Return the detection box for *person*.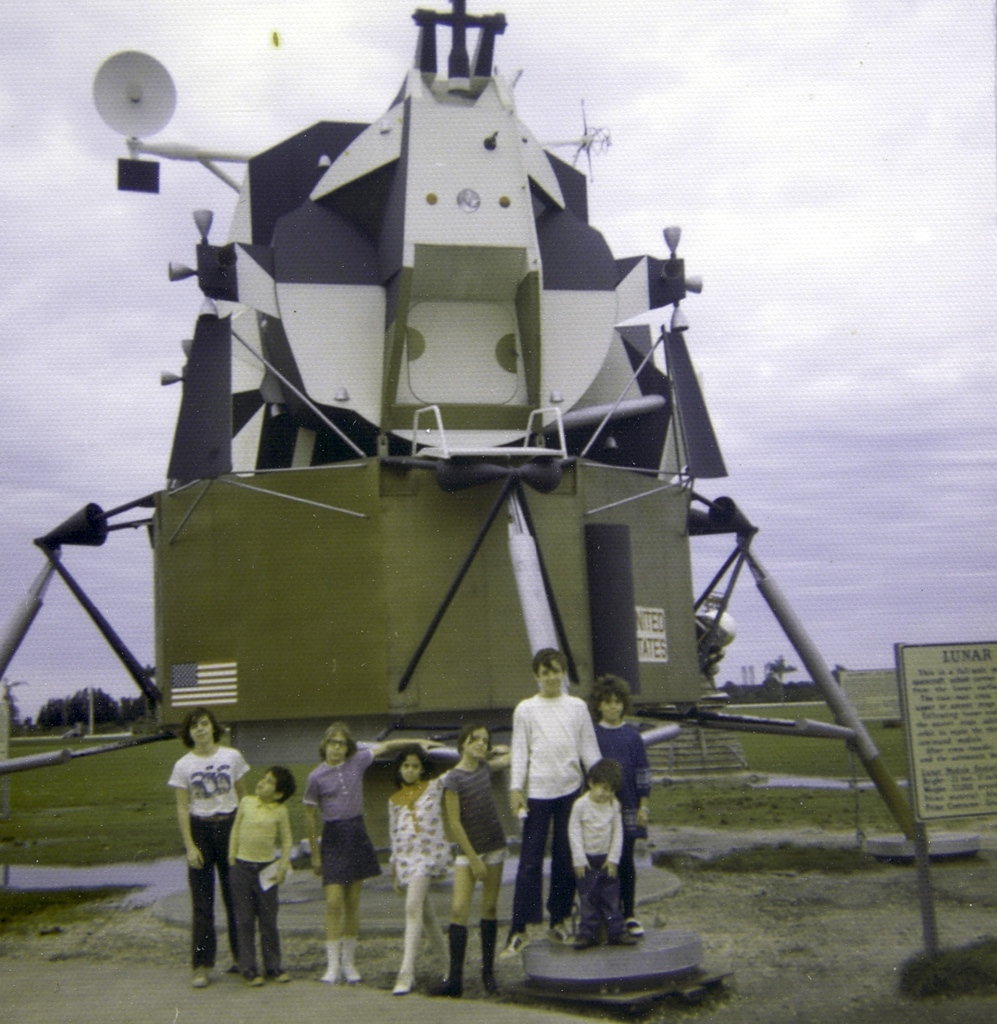
<region>305, 719, 447, 982</region>.
